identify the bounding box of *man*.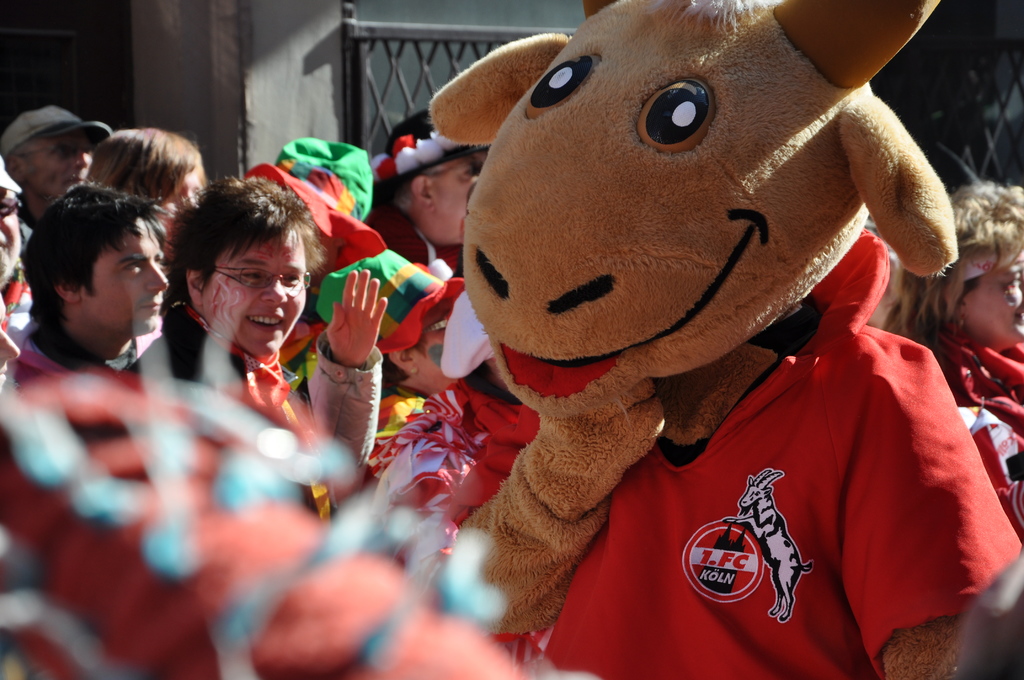
box=[9, 175, 210, 541].
